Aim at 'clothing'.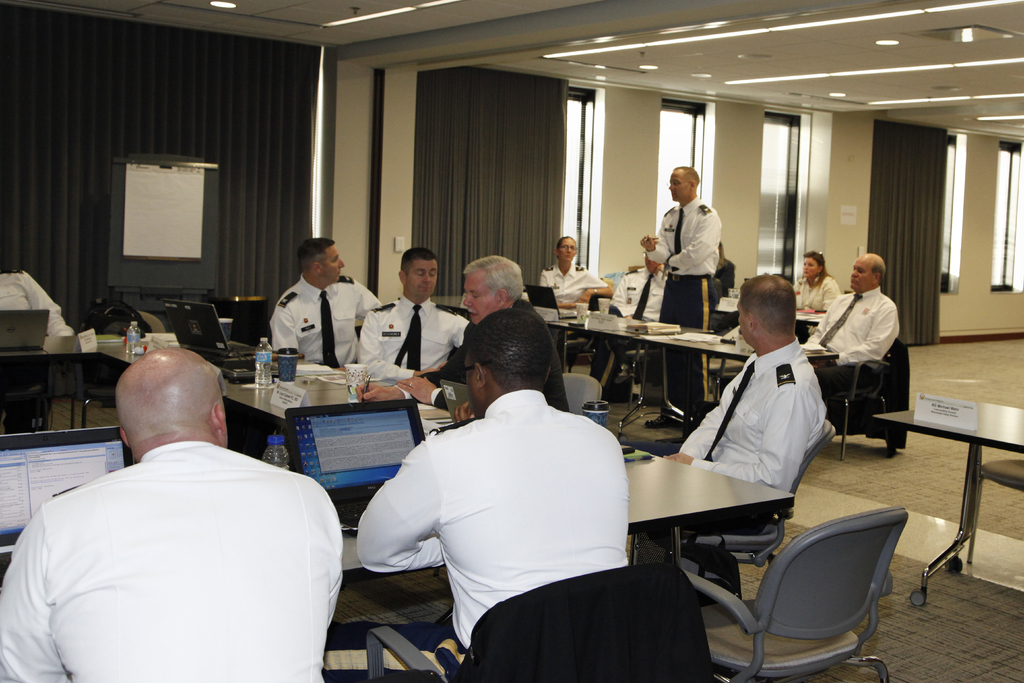
Aimed at box(797, 288, 905, 397).
